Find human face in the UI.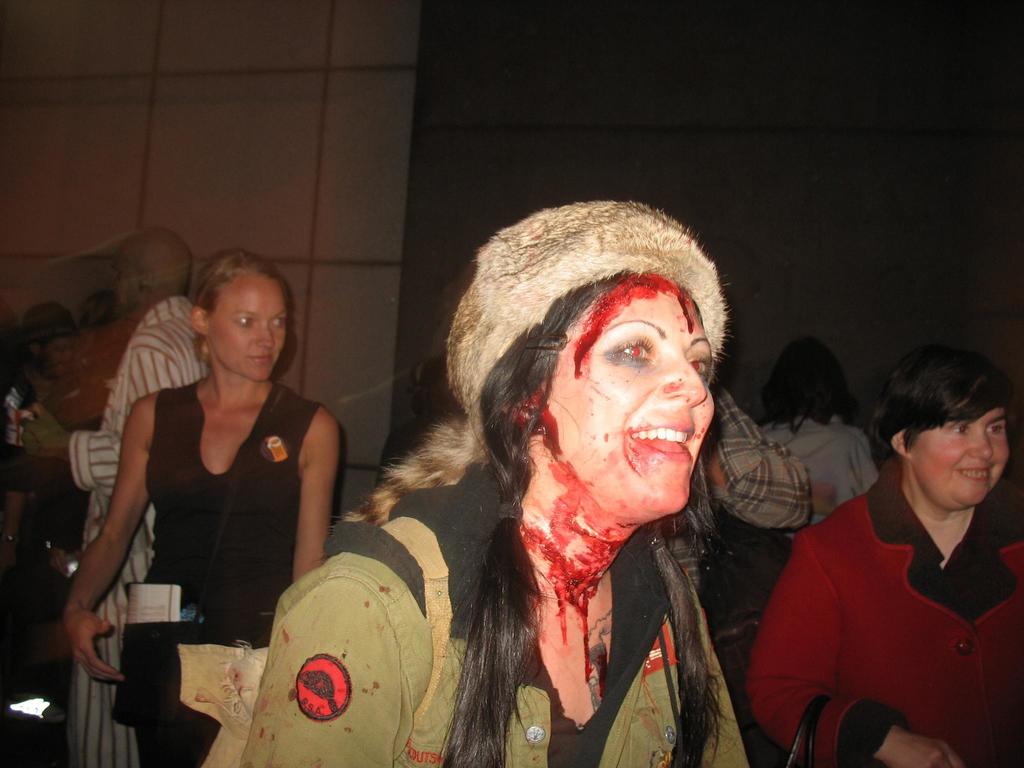
UI element at BBox(909, 406, 1009, 509).
